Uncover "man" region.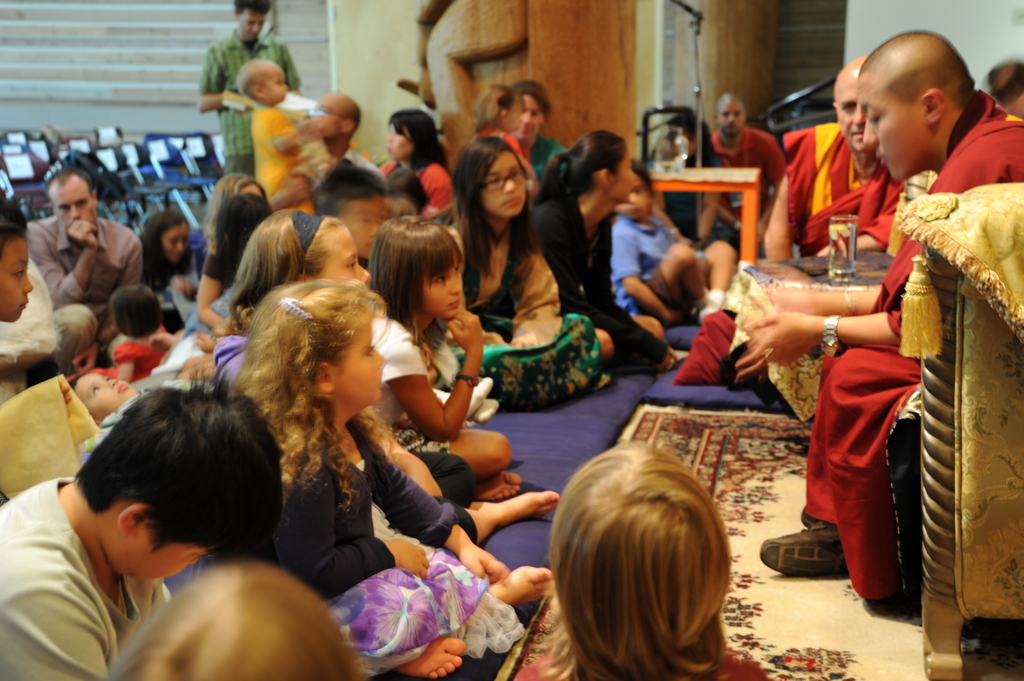
Uncovered: <box>25,164,142,381</box>.
